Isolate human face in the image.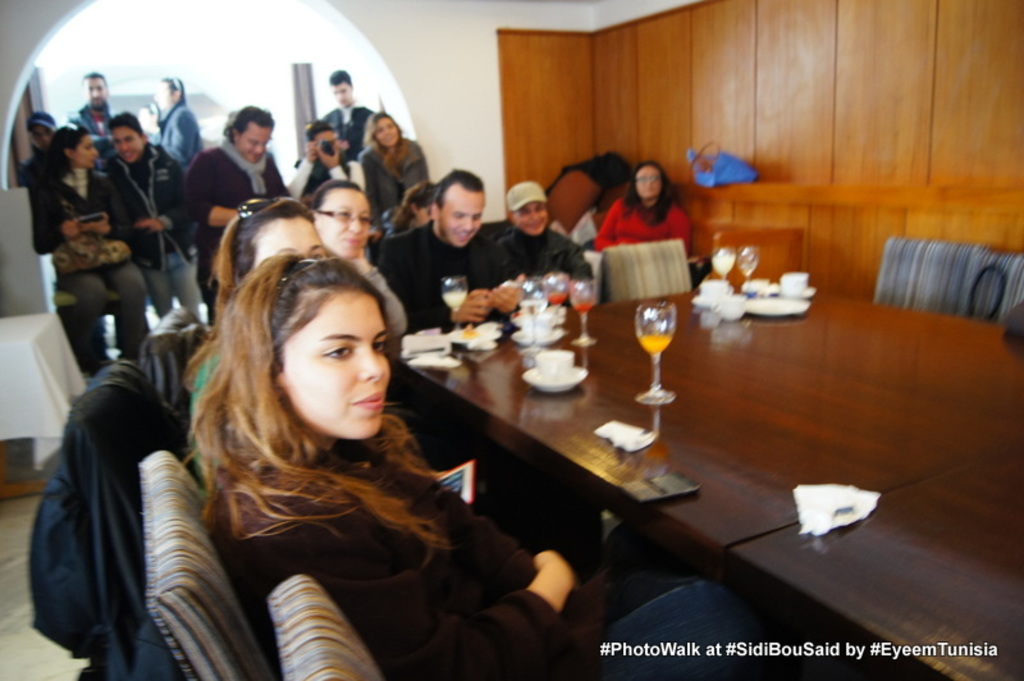
Isolated region: locate(84, 77, 105, 106).
